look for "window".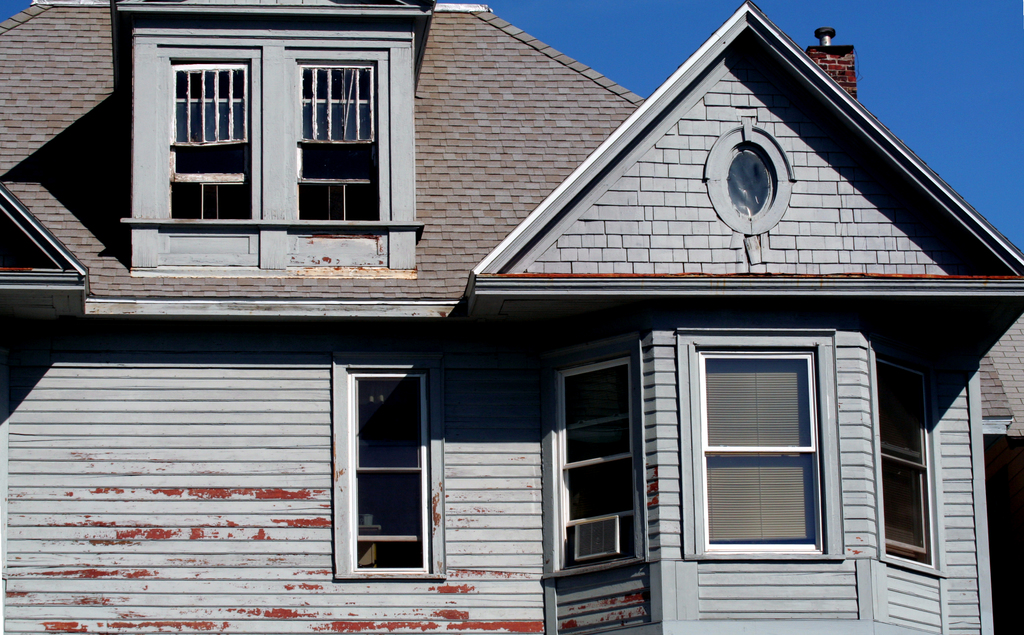
Found: 682/314/858/580.
